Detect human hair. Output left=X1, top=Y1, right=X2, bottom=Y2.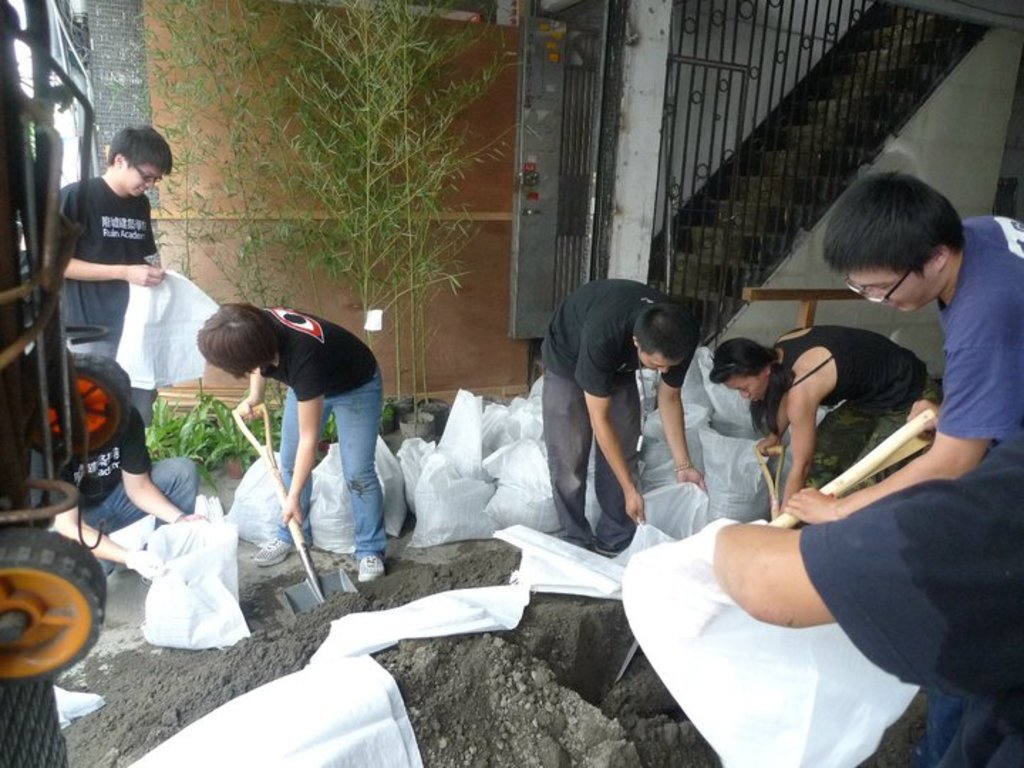
left=819, top=166, right=967, bottom=313.
